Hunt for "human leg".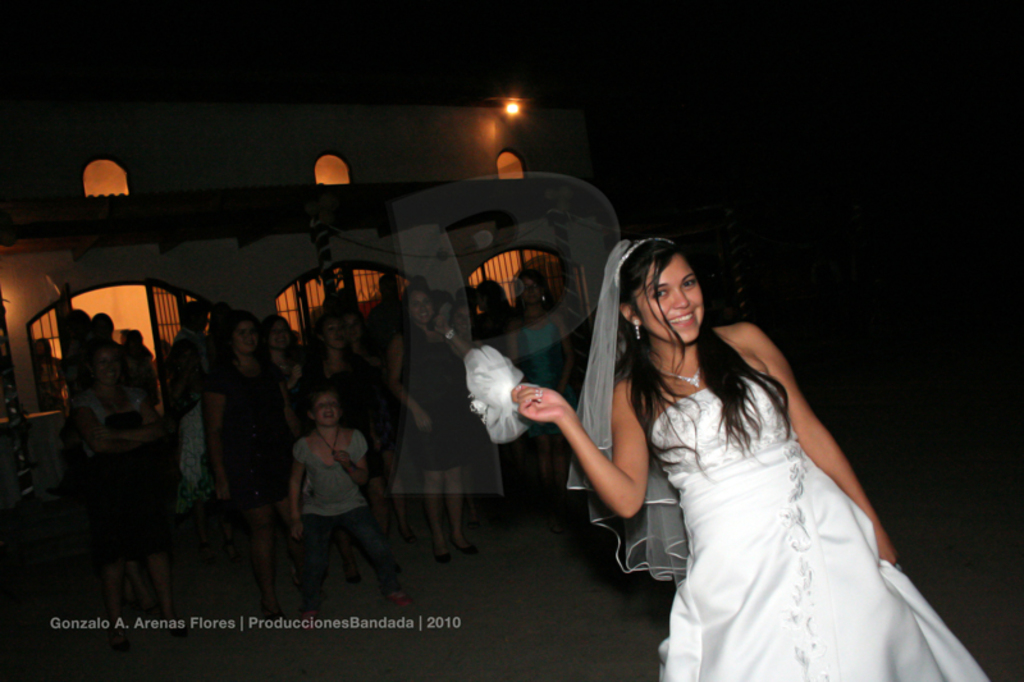
Hunted down at bbox=[136, 536, 186, 630].
